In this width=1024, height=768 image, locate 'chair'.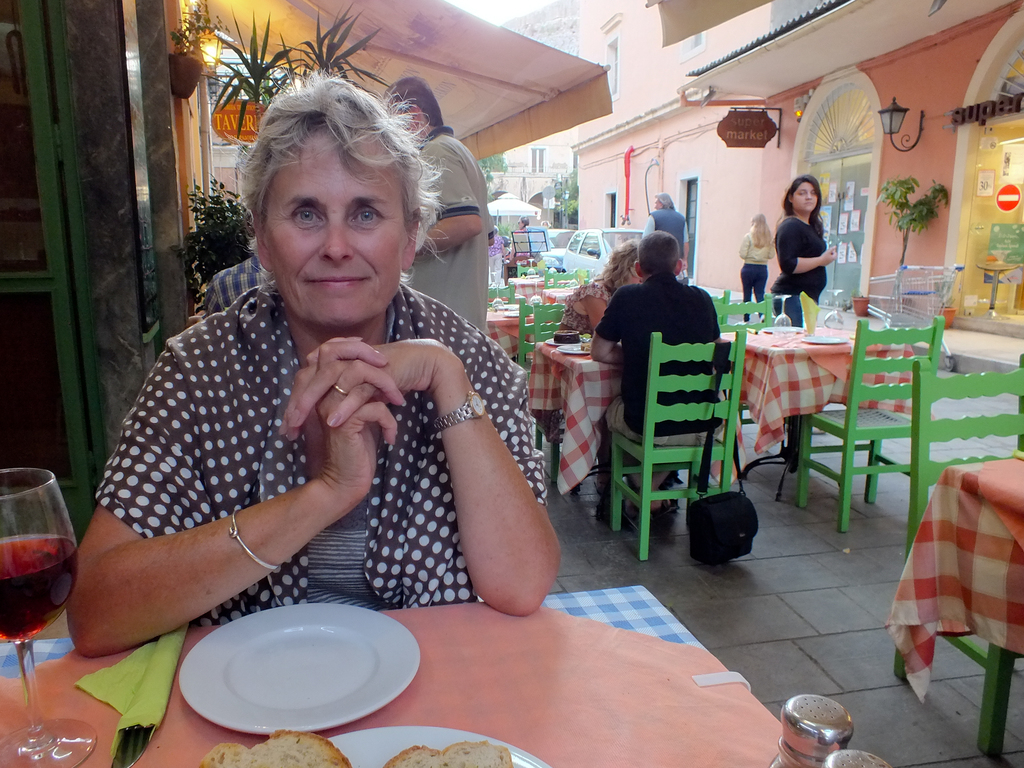
Bounding box: detection(515, 295, 561, 360).
